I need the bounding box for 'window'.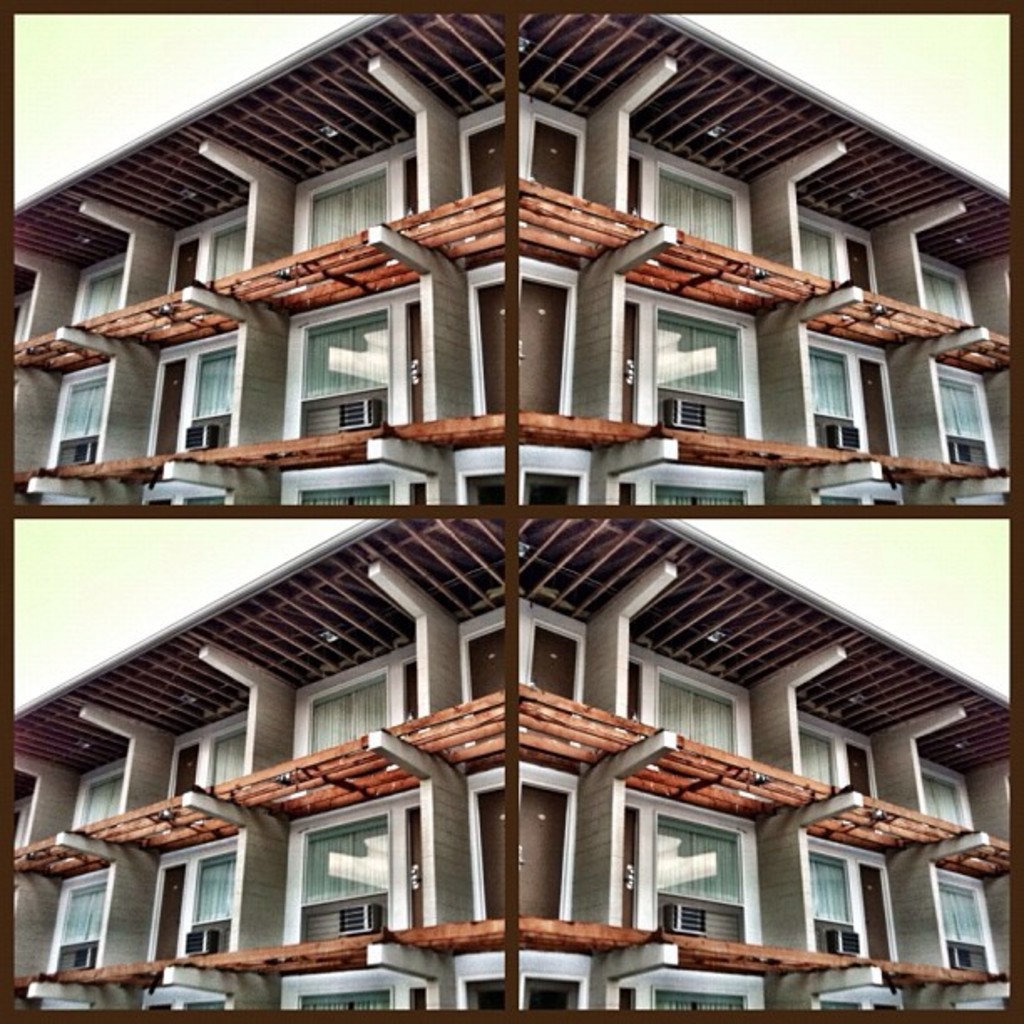
Here it is: [653, 812, 750, 940].
